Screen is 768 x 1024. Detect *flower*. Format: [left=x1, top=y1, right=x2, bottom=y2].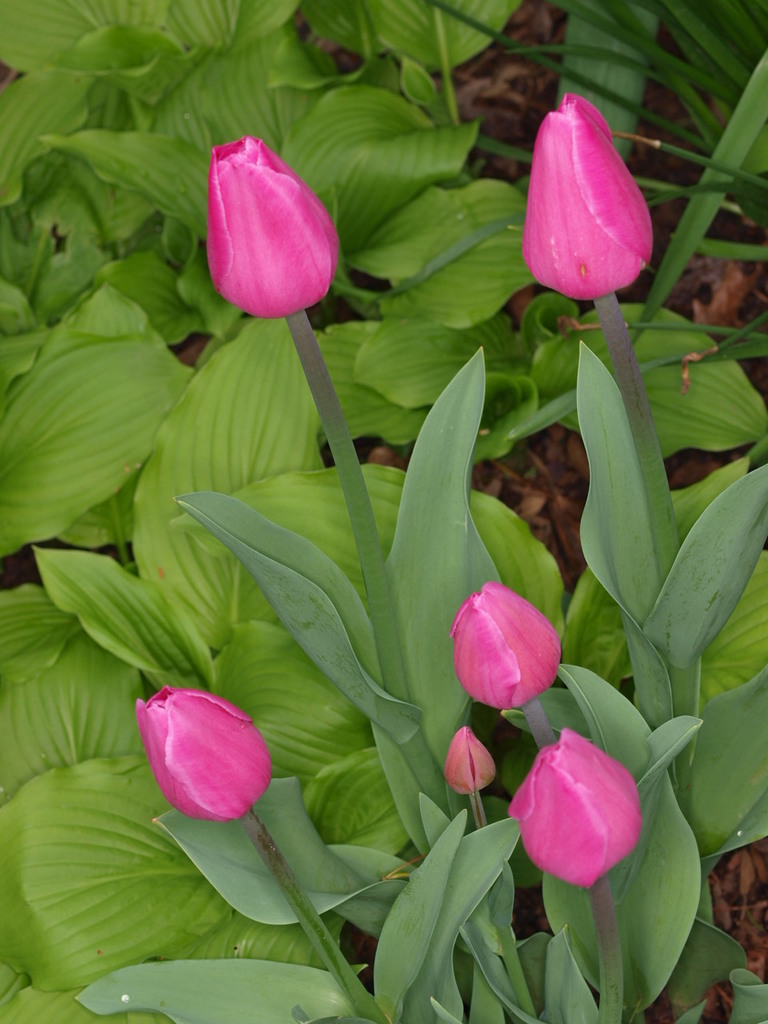
[left=443, top=722, right=499, bottom=797].
